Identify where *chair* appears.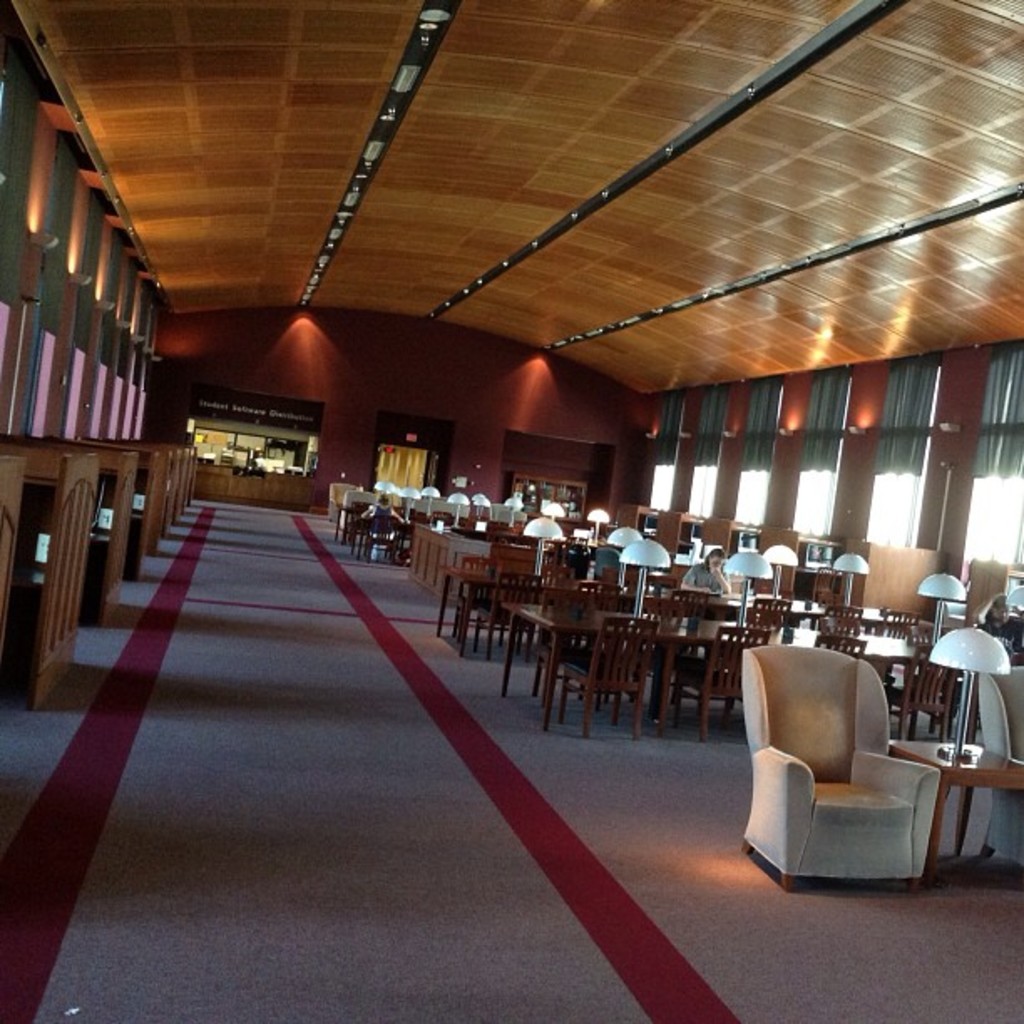
Appears at locate(537, 582, 601, 714).
